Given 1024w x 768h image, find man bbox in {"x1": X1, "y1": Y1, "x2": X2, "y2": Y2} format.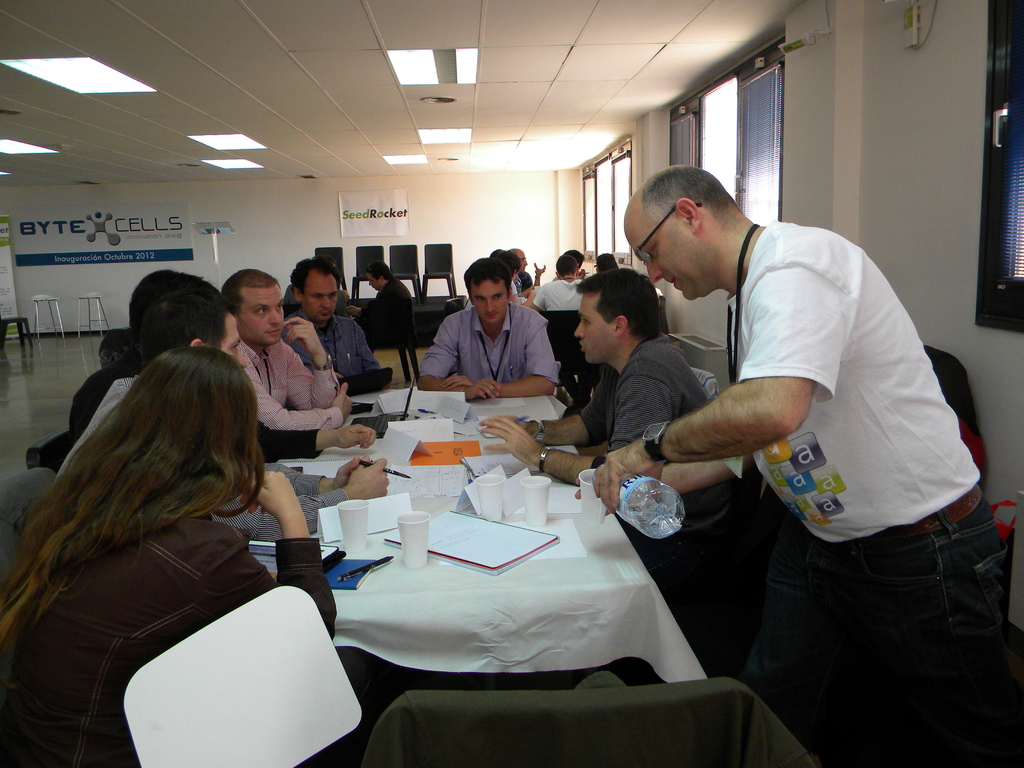
{"x1": 420, "y1": 243, "x2": 568, "y2": 424}.
